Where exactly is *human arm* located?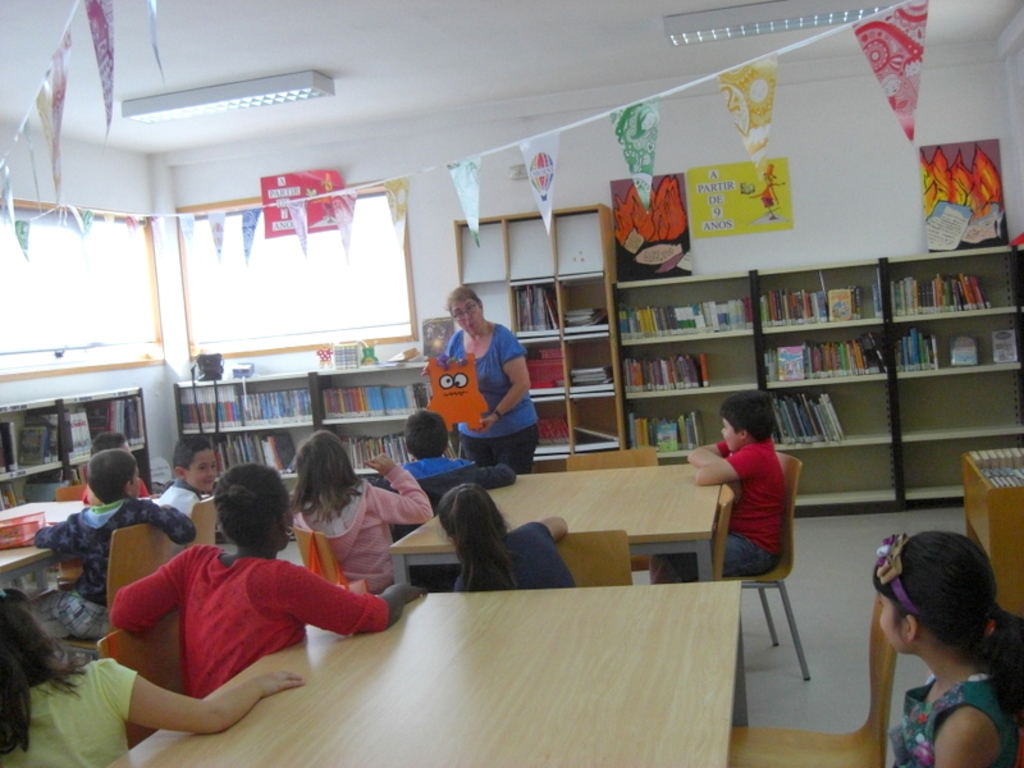
Its bounding box is detection(471, 462, 520, 492).
